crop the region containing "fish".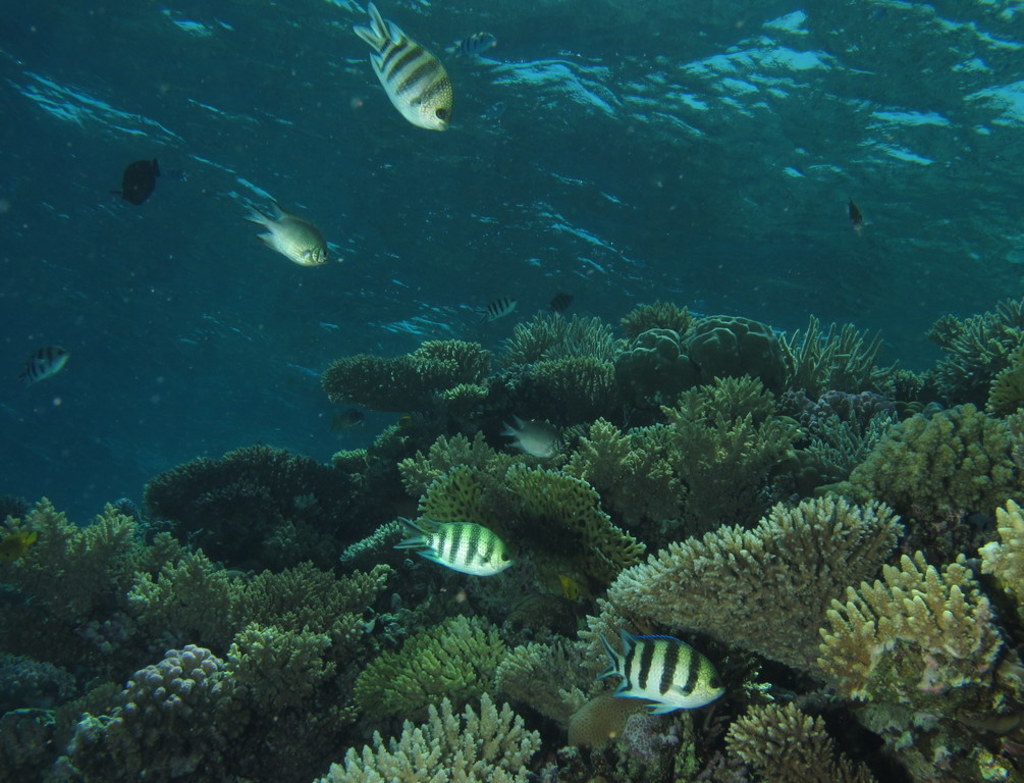
Crop region: select_region(114, 153, 165, 208).
